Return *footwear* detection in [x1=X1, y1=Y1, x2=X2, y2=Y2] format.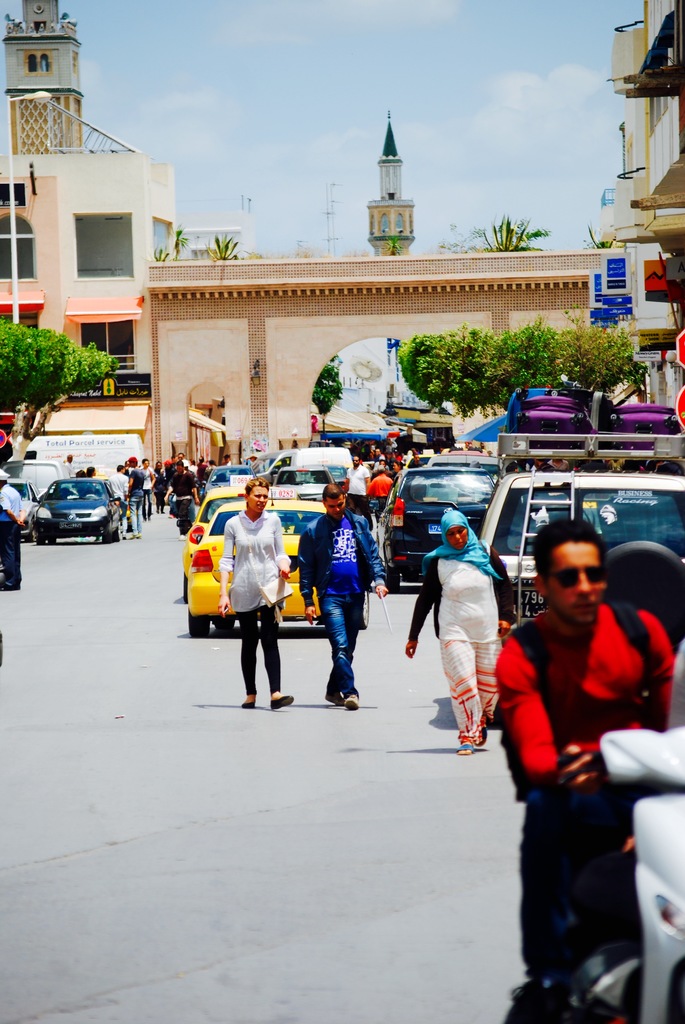
[x1=269, y1=693, x2=297, y2=712].
